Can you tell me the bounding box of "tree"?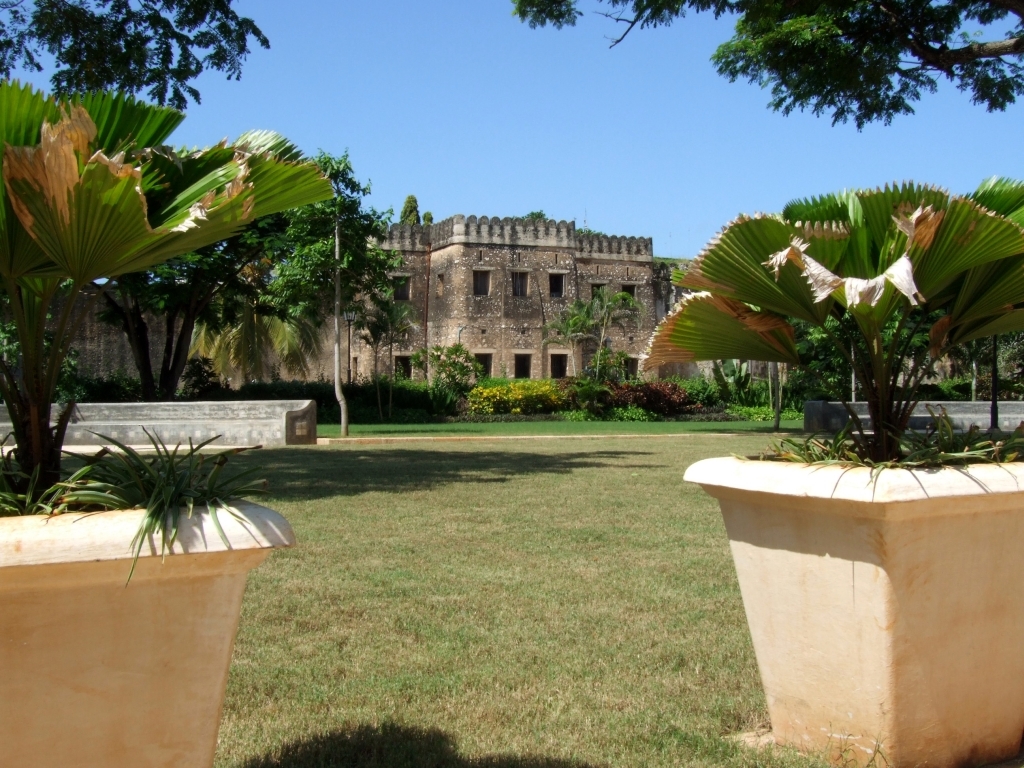
detection(0, 87, 340, 503).
